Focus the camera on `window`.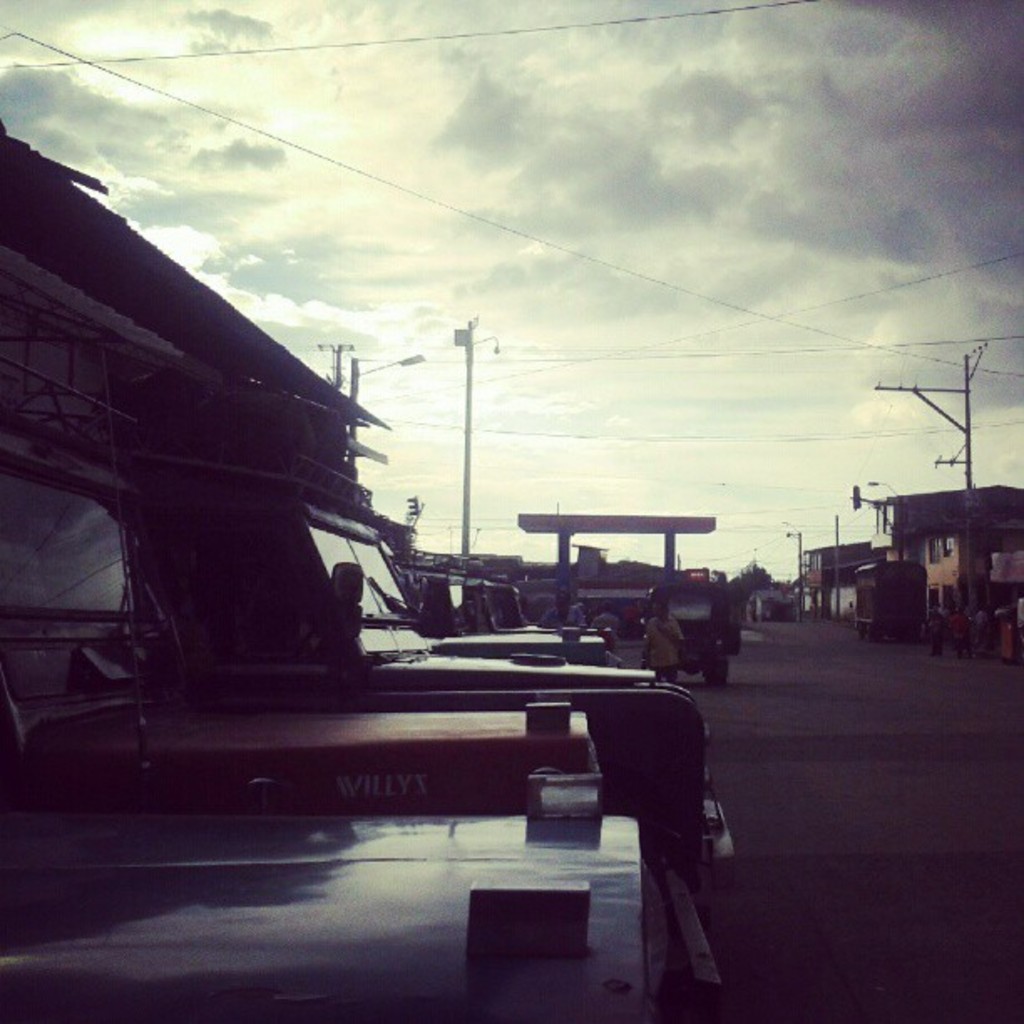
Focus region: 919/576/959/634.
